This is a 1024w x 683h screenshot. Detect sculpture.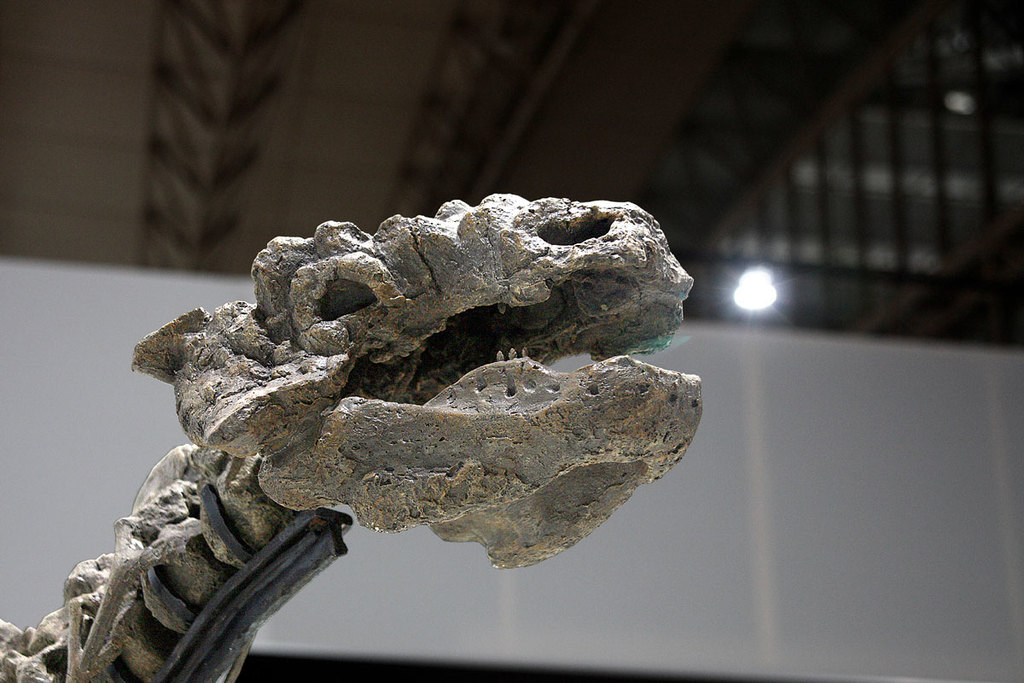
select_region(0, 189, 705, 682).
